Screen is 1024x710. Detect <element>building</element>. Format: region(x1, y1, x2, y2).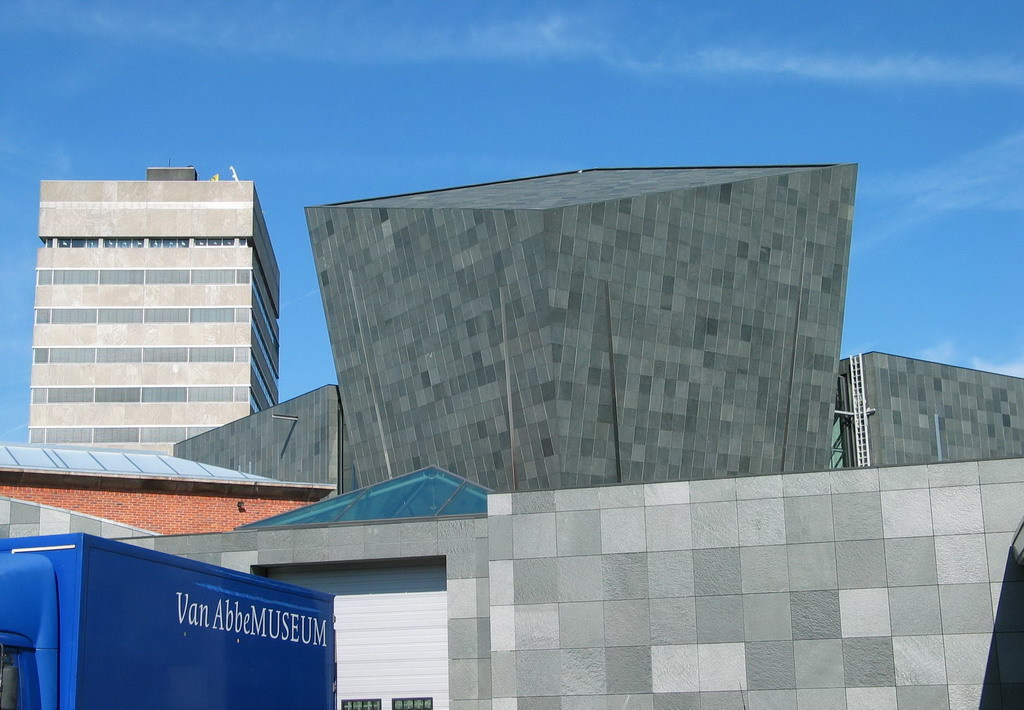
region(0, 162, 1023, 709).
